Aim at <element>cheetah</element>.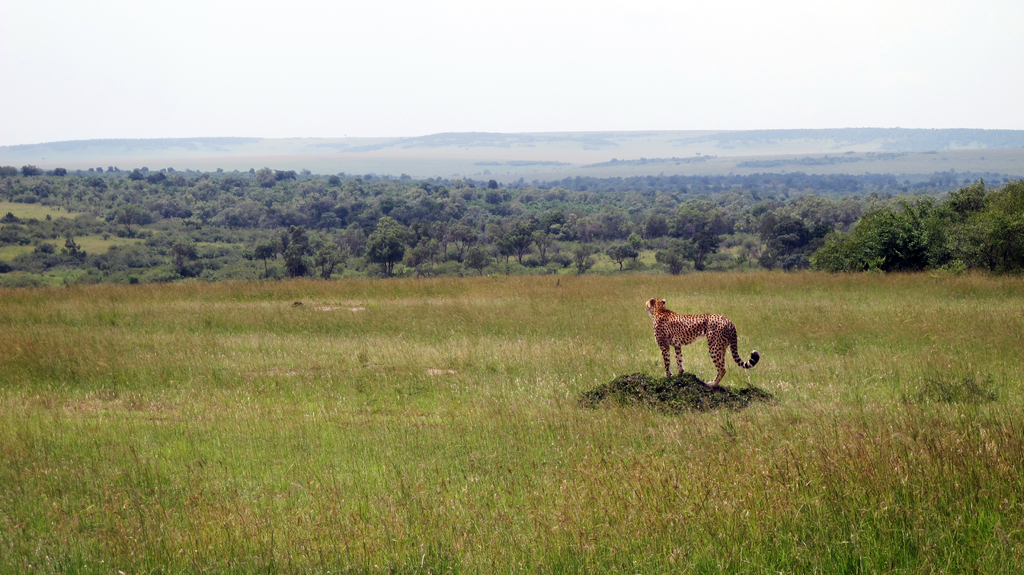
Aimed at locate(644, 295, 758, 384).
